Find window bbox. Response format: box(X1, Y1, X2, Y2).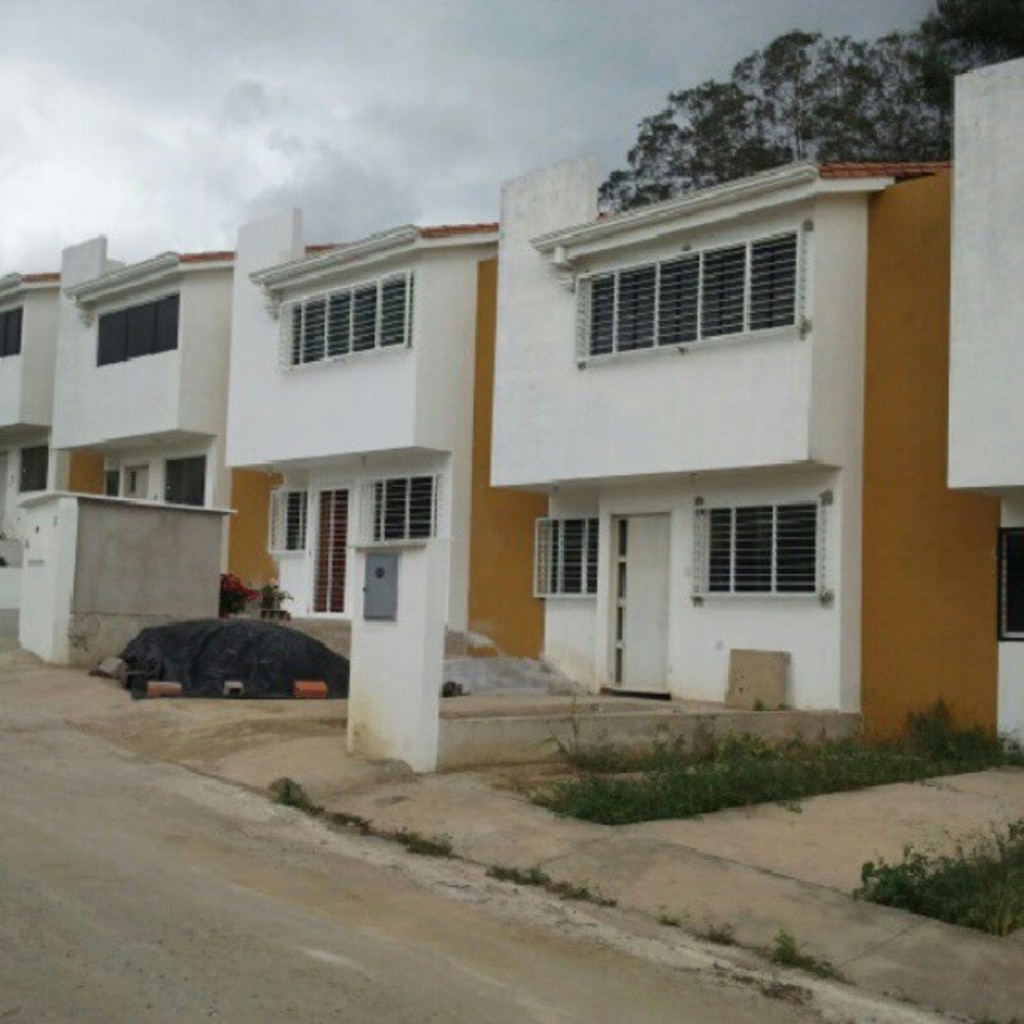
box(688, 499, 823, 606).
